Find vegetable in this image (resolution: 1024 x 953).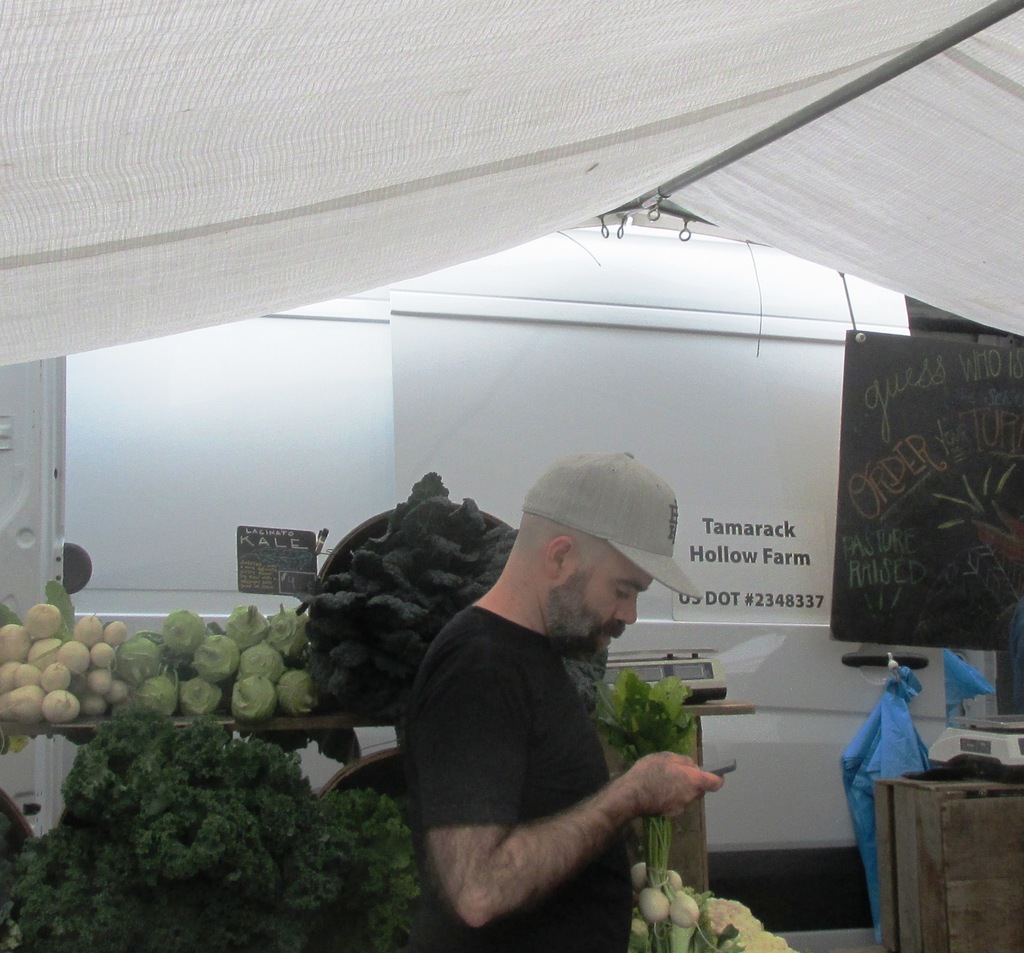
{"x1": 86, "y1": 699, "x2": 112, "y2": 718}.
